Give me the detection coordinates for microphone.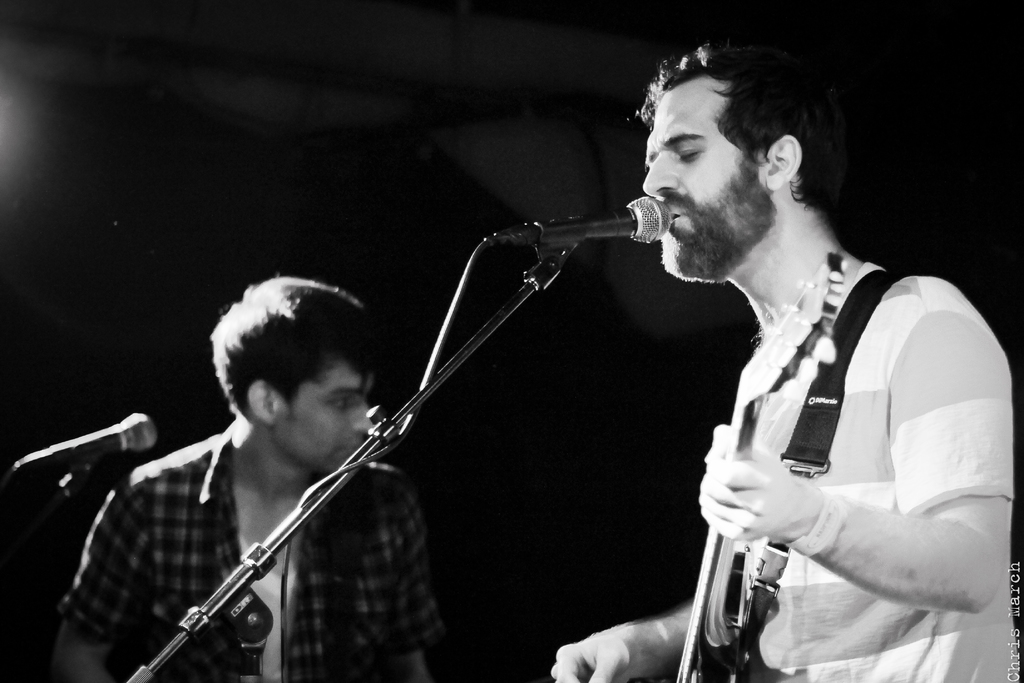
474:188:694:281.
